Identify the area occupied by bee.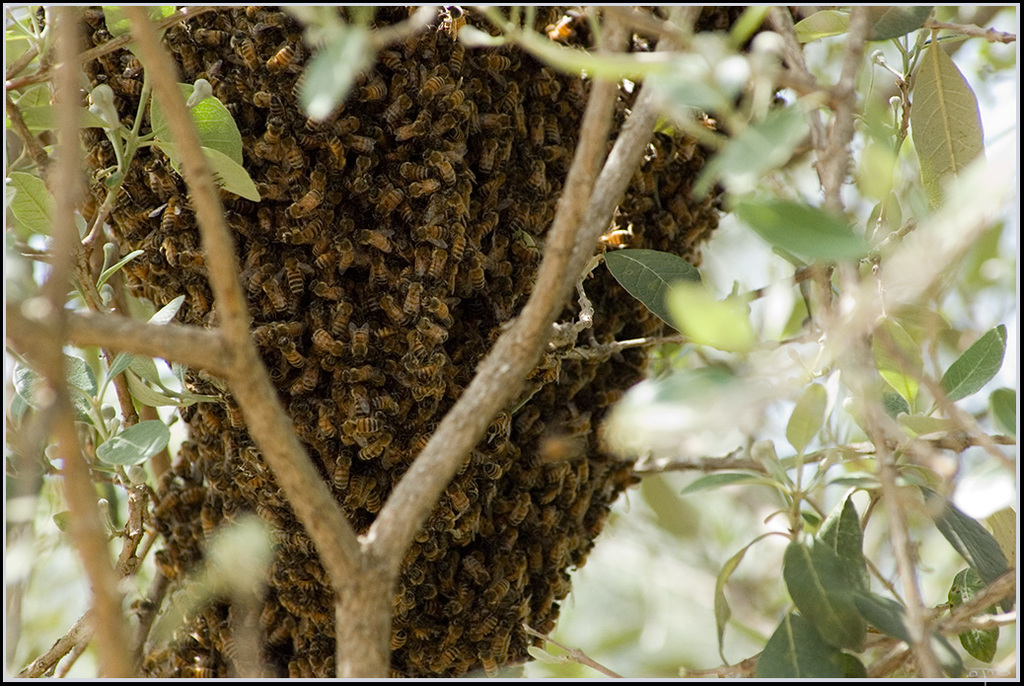
Area: box(330, 140, 349, 179).
